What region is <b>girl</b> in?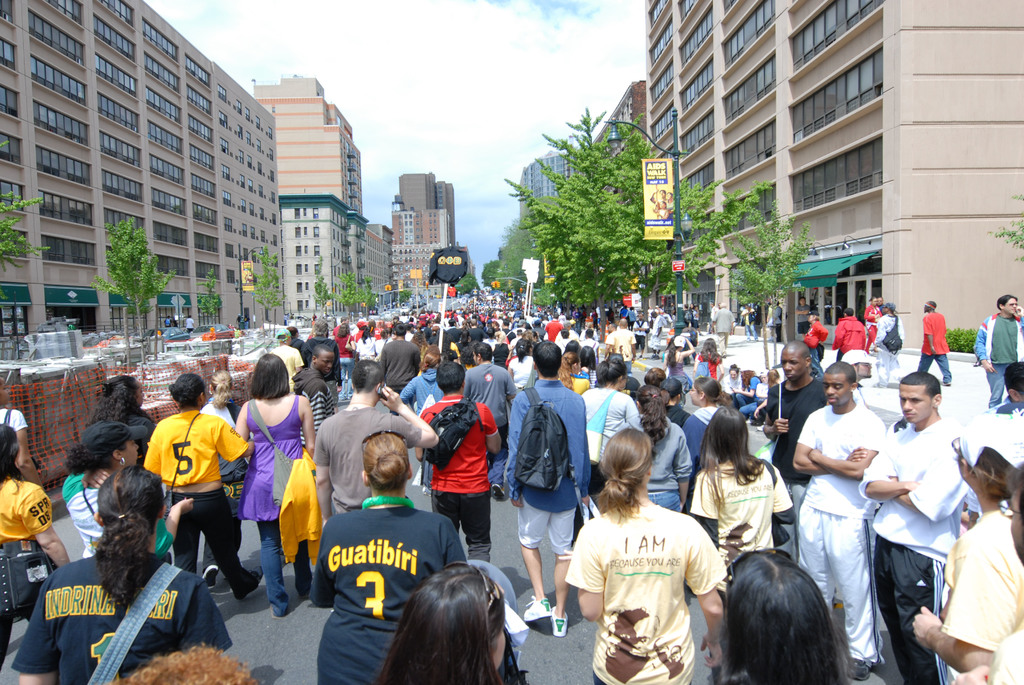
[left=56, top=417, right=206, bottom=565].
